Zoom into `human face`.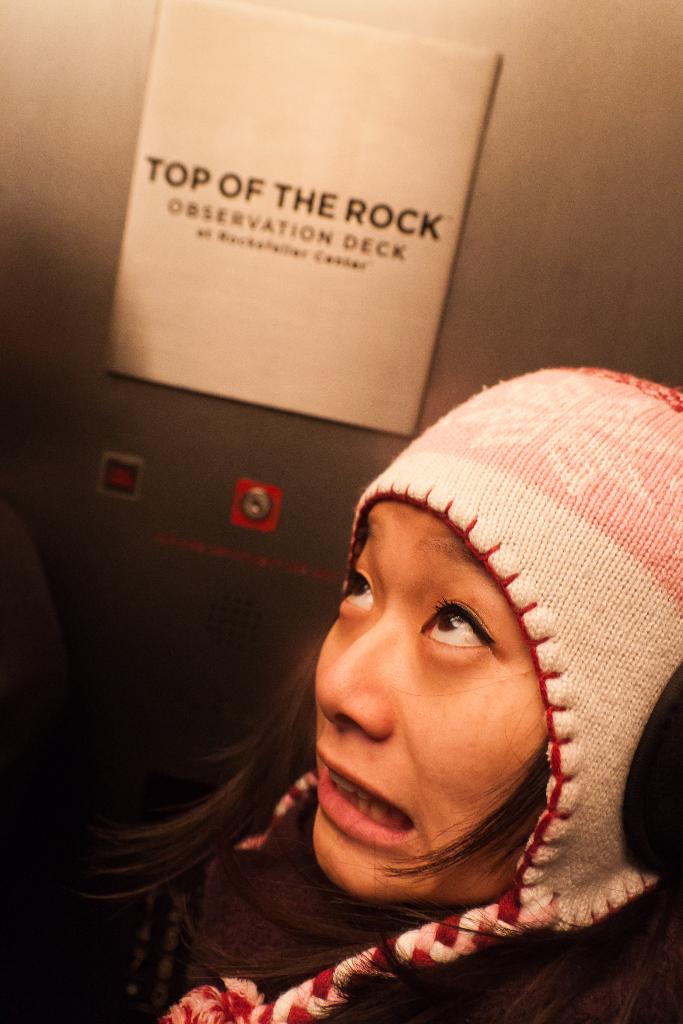
Zoom target: 311, 502, 553, 903.
